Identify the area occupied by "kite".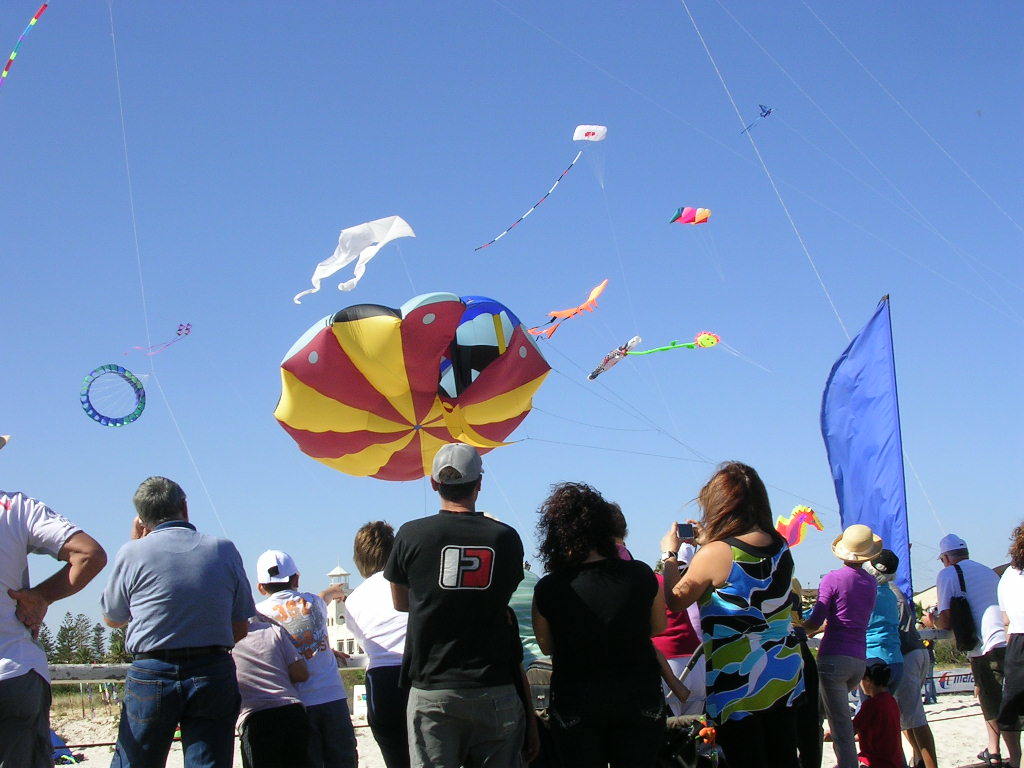
Area: crop(586, 332, 641, 384).
